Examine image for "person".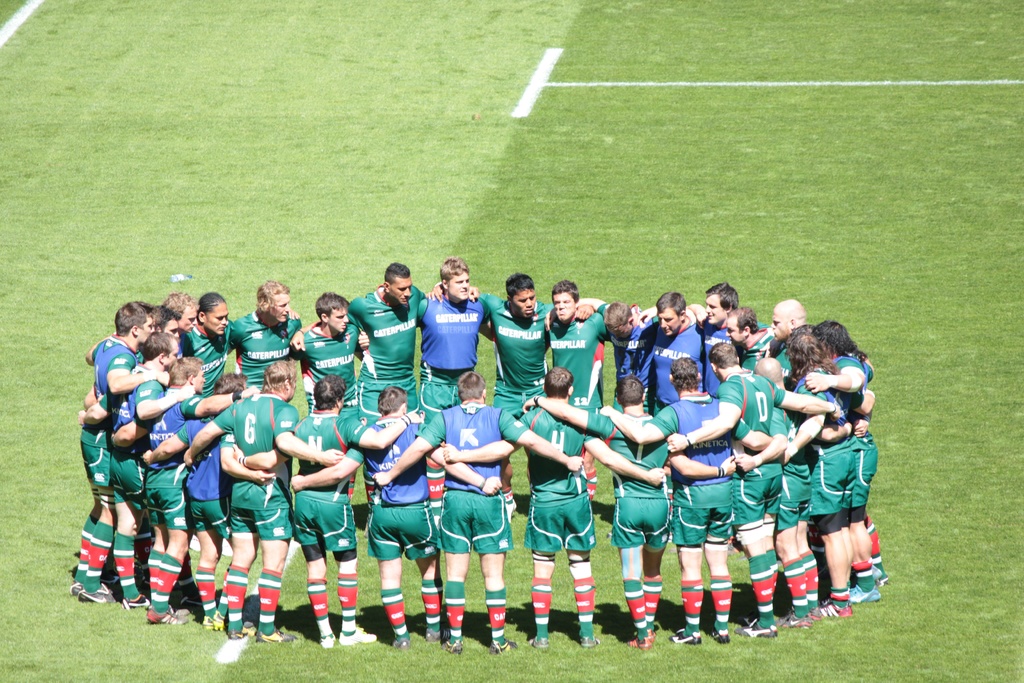
Examination result: box=[68, 326, 196, 610].
